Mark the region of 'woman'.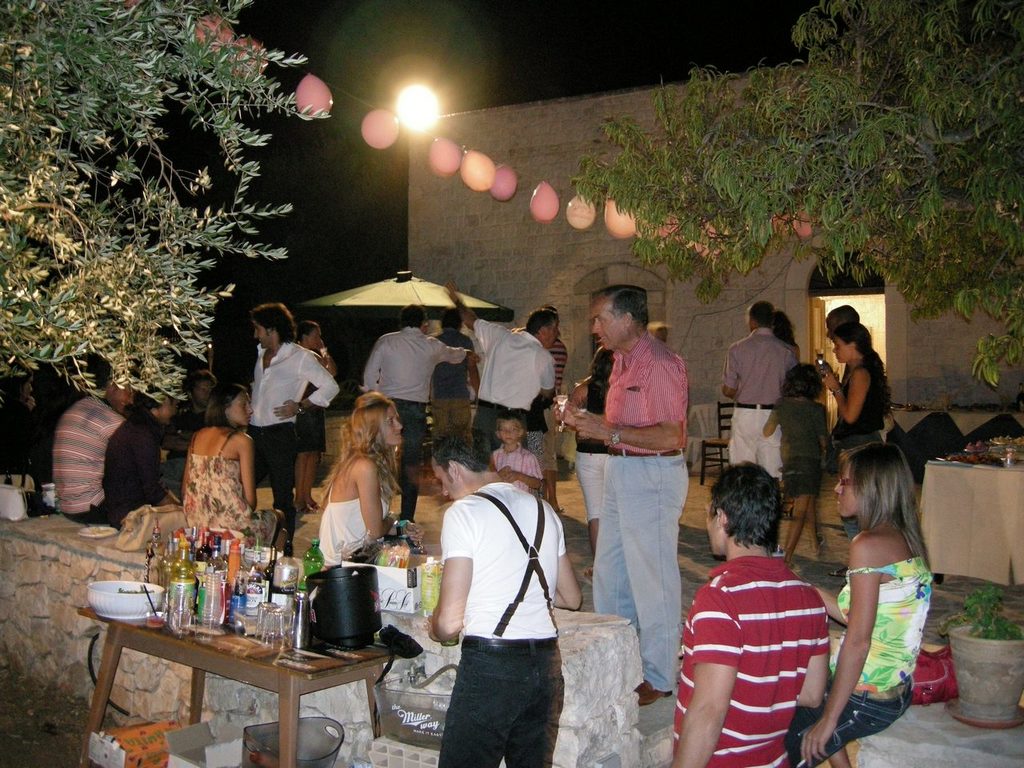
Region: (x1=185, y1=382, x2=290, y2=554).
